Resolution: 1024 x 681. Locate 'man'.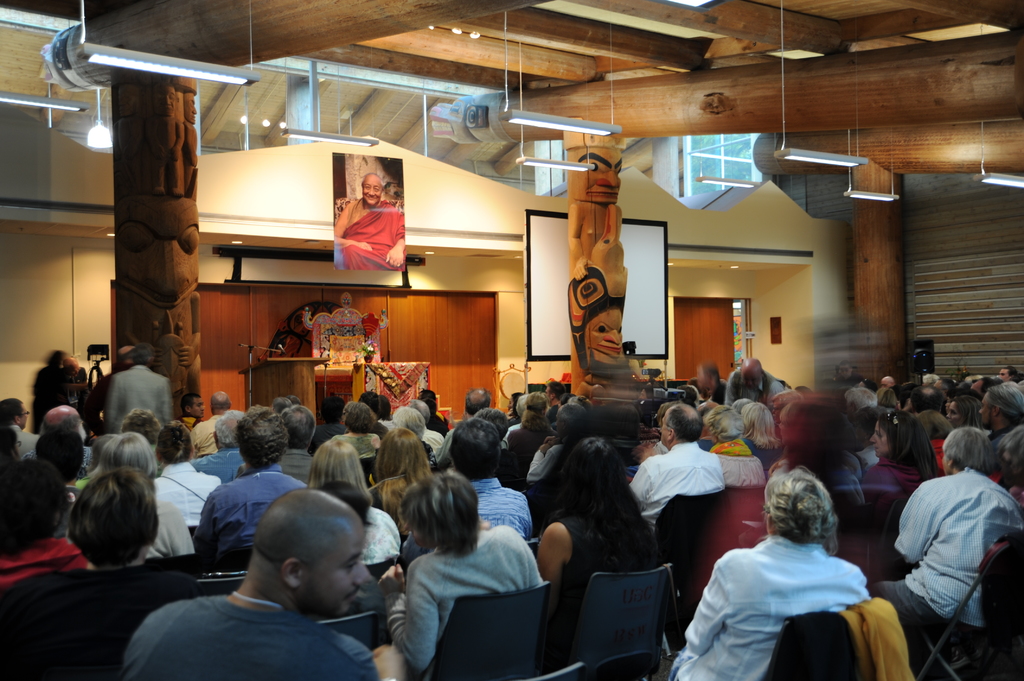
bbox=[522, 399, 589, 483].
